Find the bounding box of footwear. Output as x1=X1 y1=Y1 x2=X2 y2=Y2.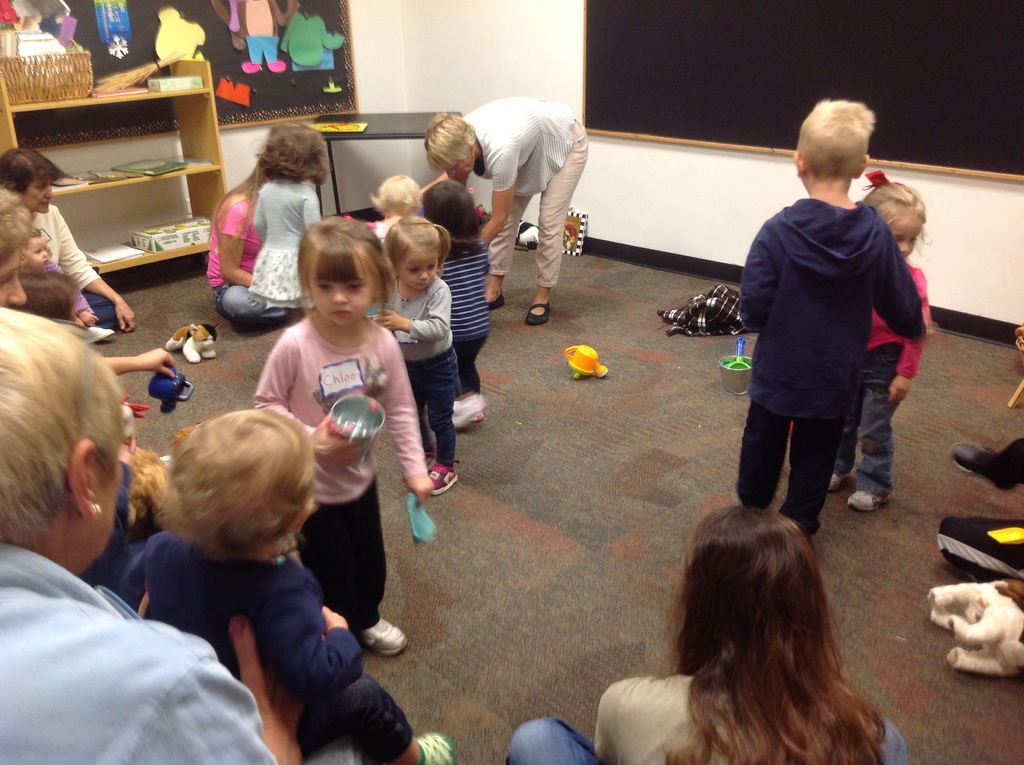
x1=480 y1=293 x2=505 y2=307.
